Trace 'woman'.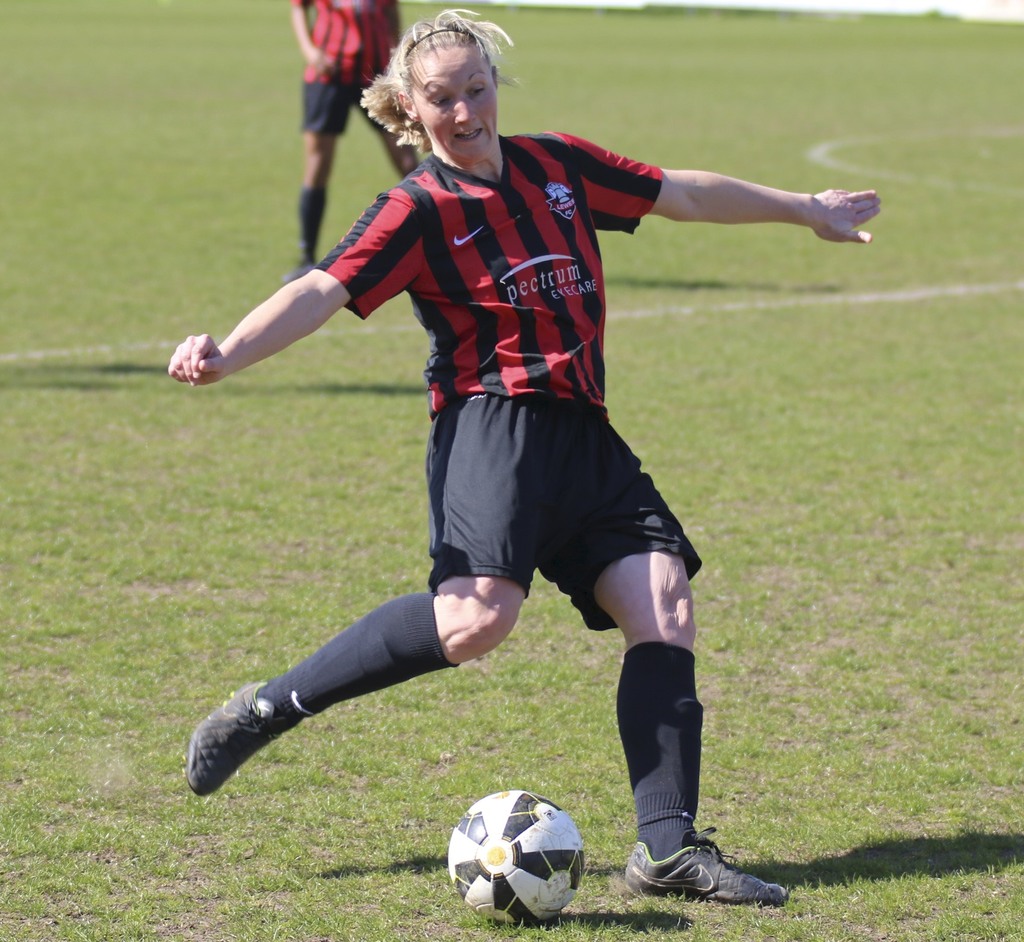
Traced to (x1=191, y1=14, x2=886, y2=909).
